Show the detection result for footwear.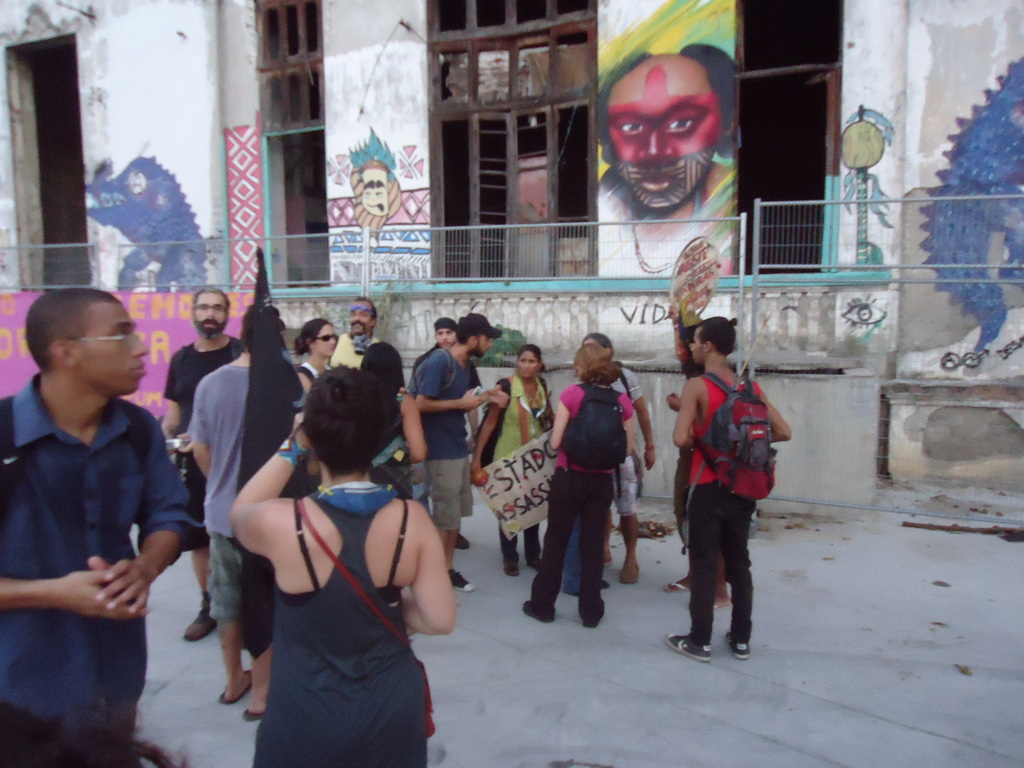
region(729, 630, 748, 659).
